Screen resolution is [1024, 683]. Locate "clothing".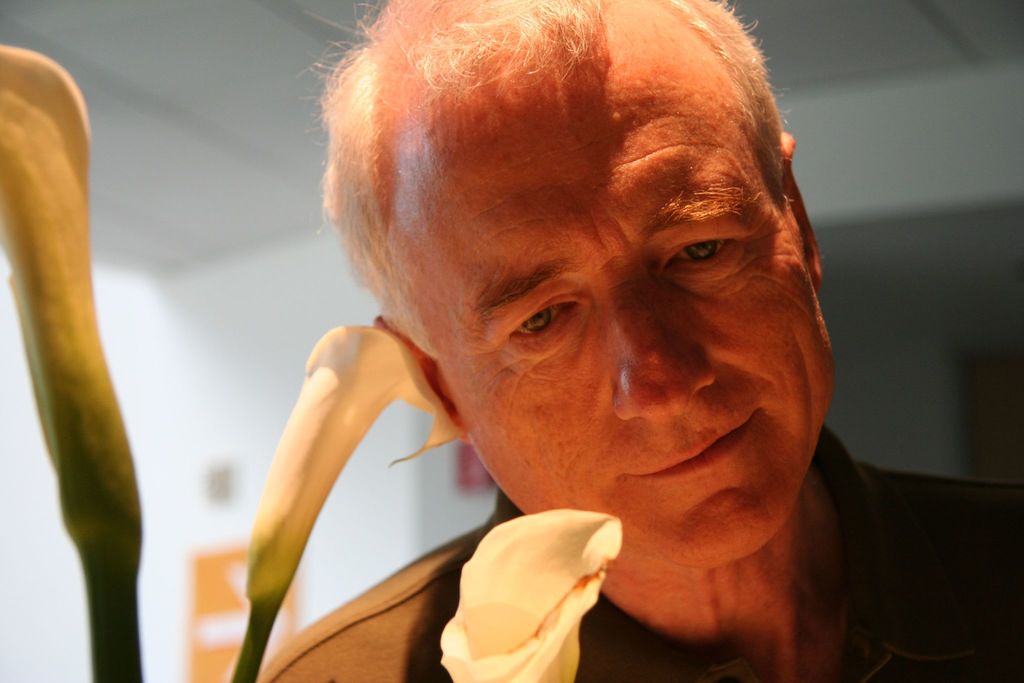
(x1=262, y1=424, x2=1023, y2=682).
